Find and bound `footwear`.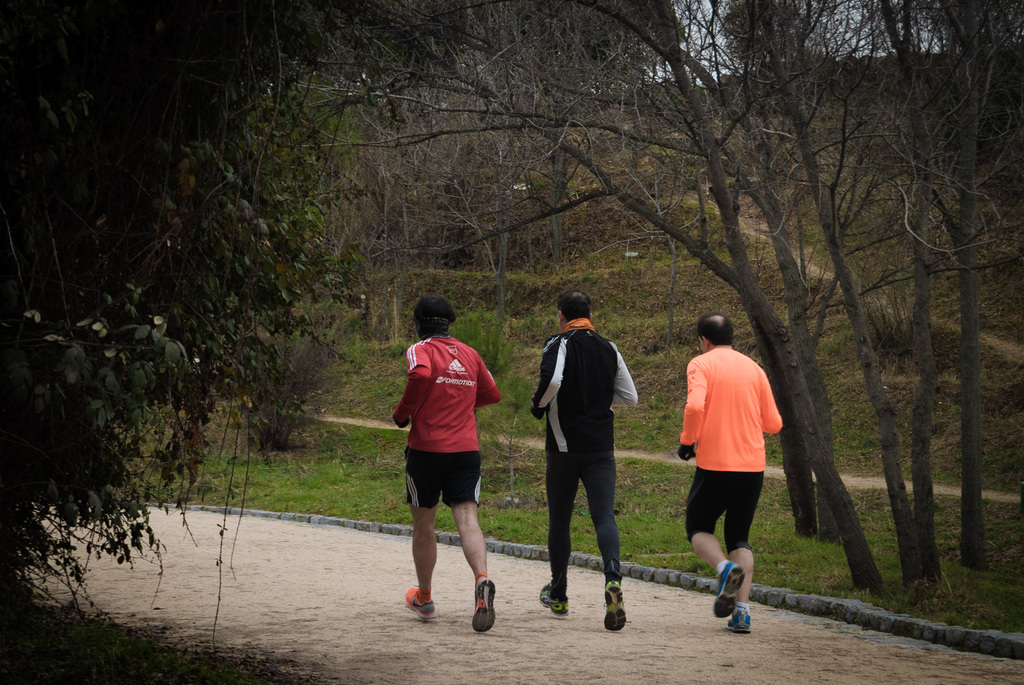
Bound: select_region(714, 558, 749, 616).
